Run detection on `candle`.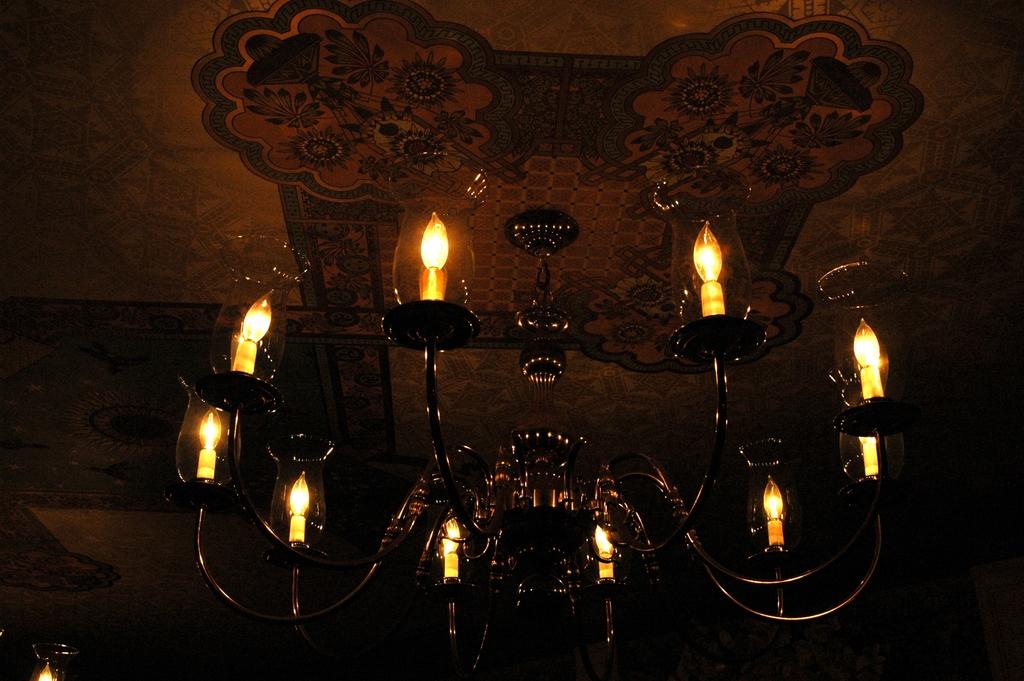
Result: [854,317,884,400].
